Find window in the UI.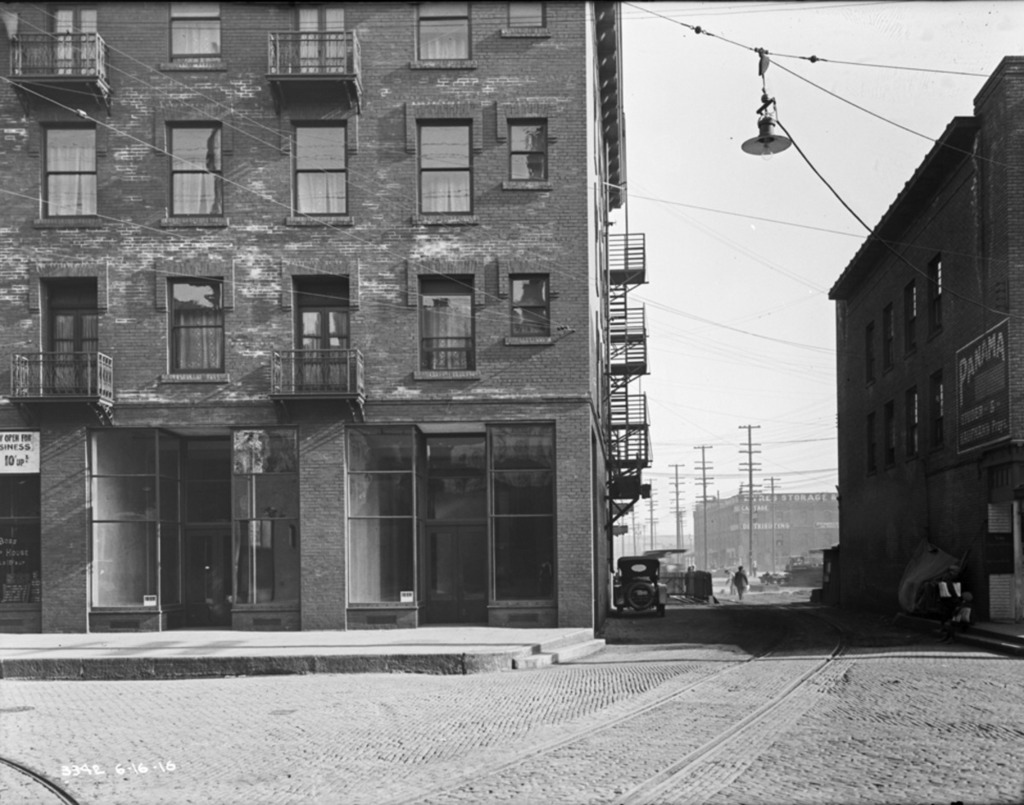
UI element at box=[26, 108, 106, 227].
